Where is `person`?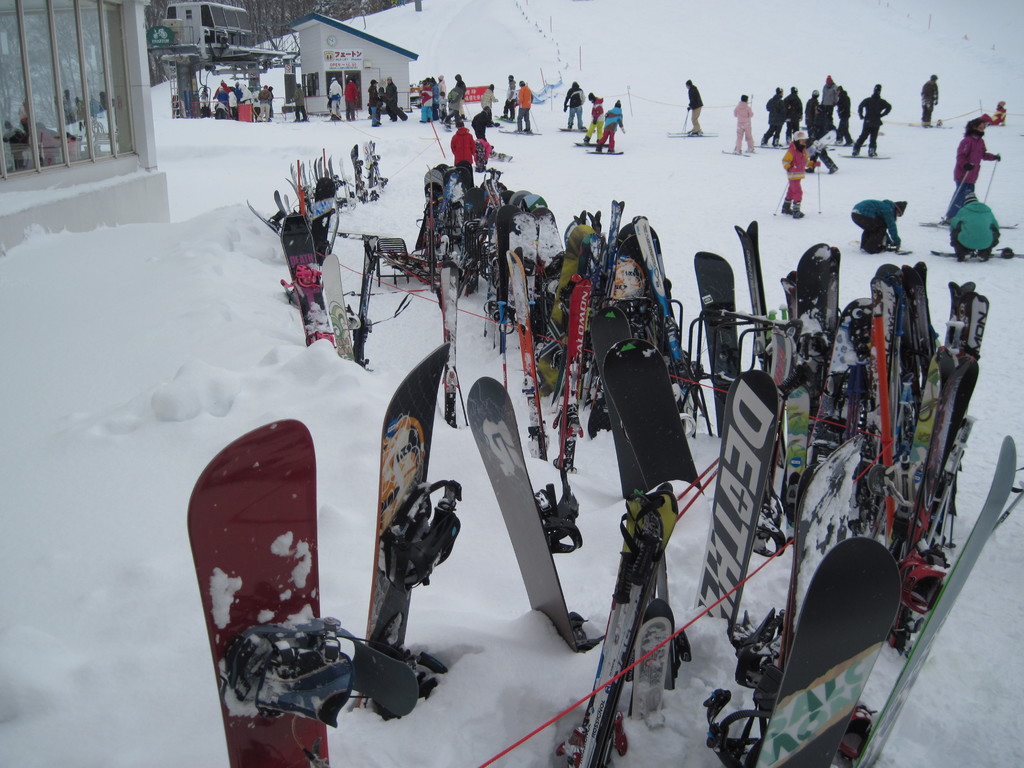
785:83:801:140.
